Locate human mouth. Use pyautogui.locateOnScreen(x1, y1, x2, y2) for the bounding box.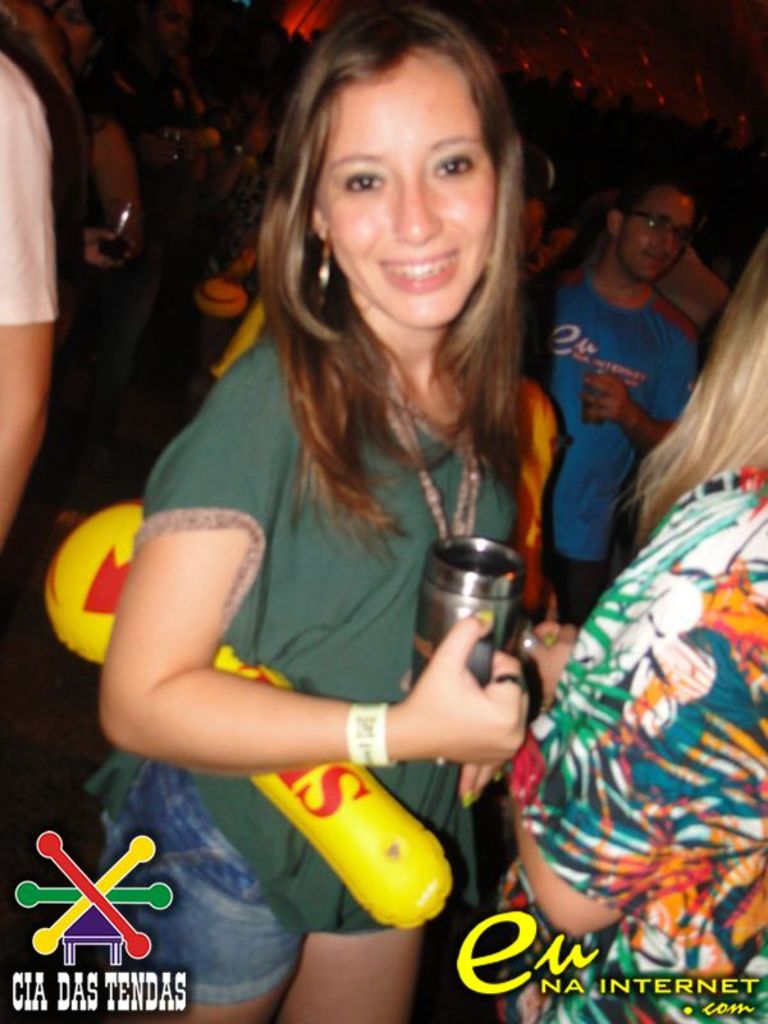
pyautogui.locateOnScreen(375, 243, 466, 294).
